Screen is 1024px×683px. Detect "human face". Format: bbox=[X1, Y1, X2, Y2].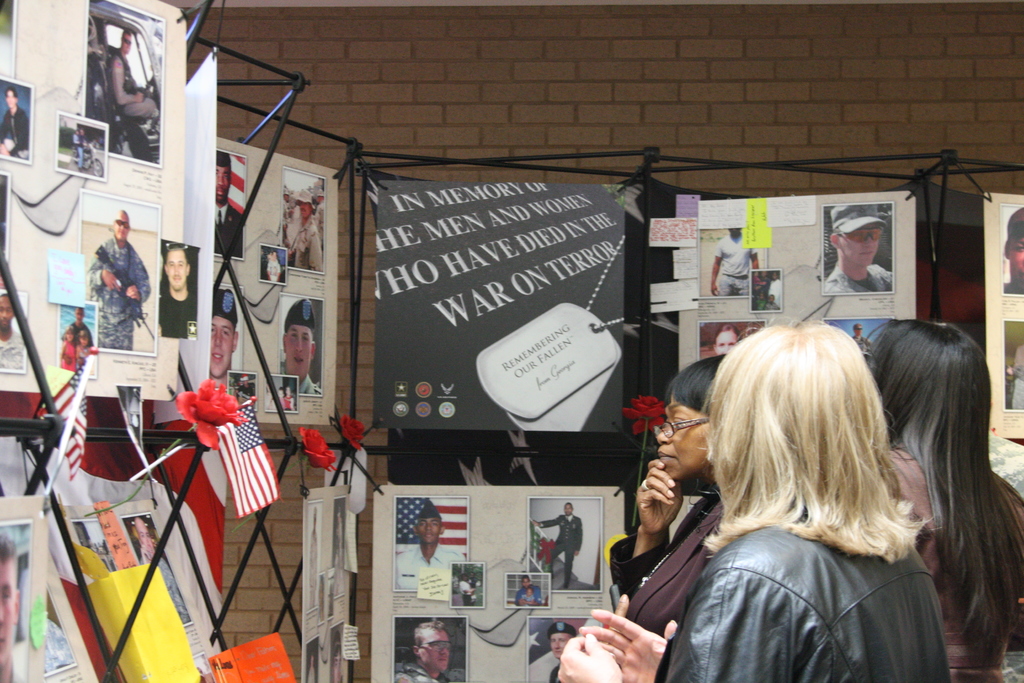
bbox=[134, 518, 157, 557].
